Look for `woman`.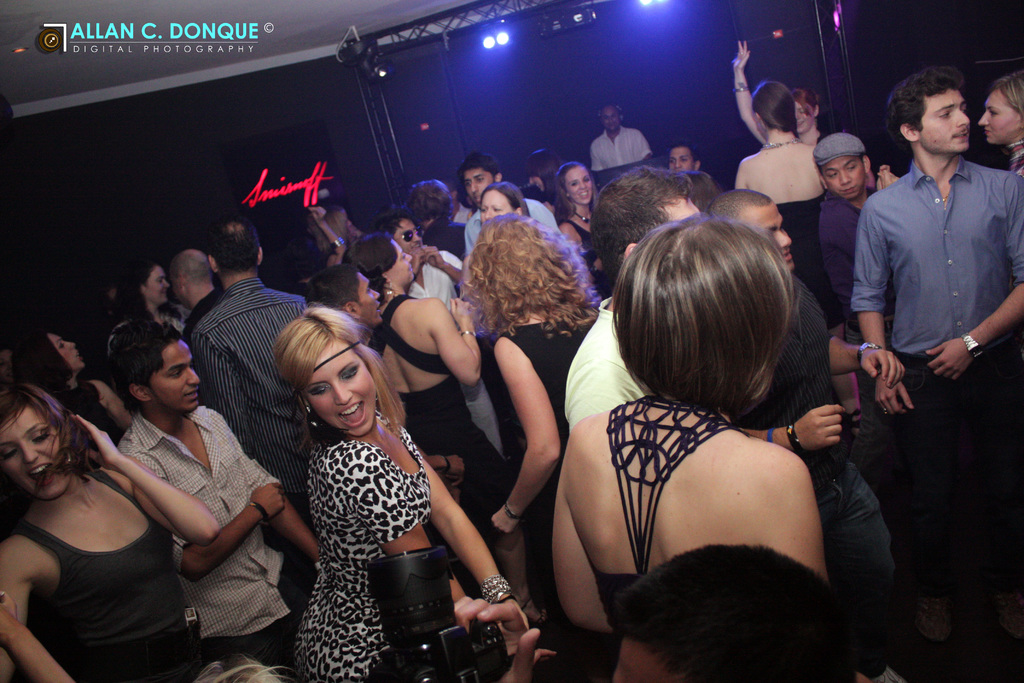
Found: bbox(977, 73, 1023, 178).
